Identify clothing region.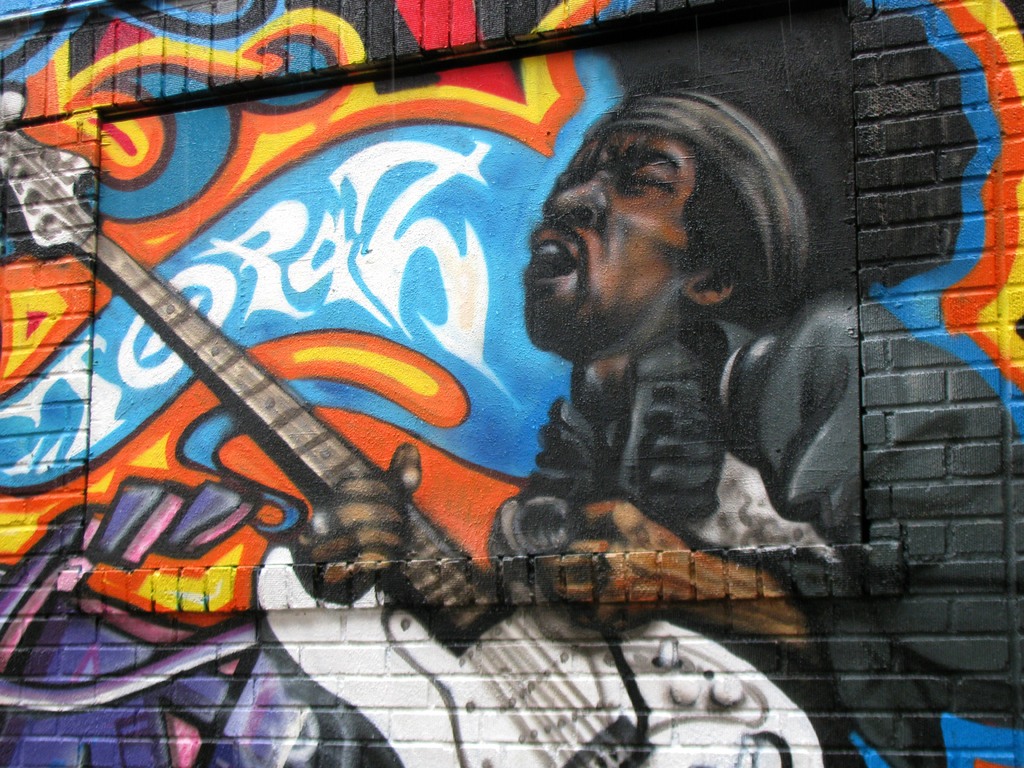
Region: 485,290,1023,767.
